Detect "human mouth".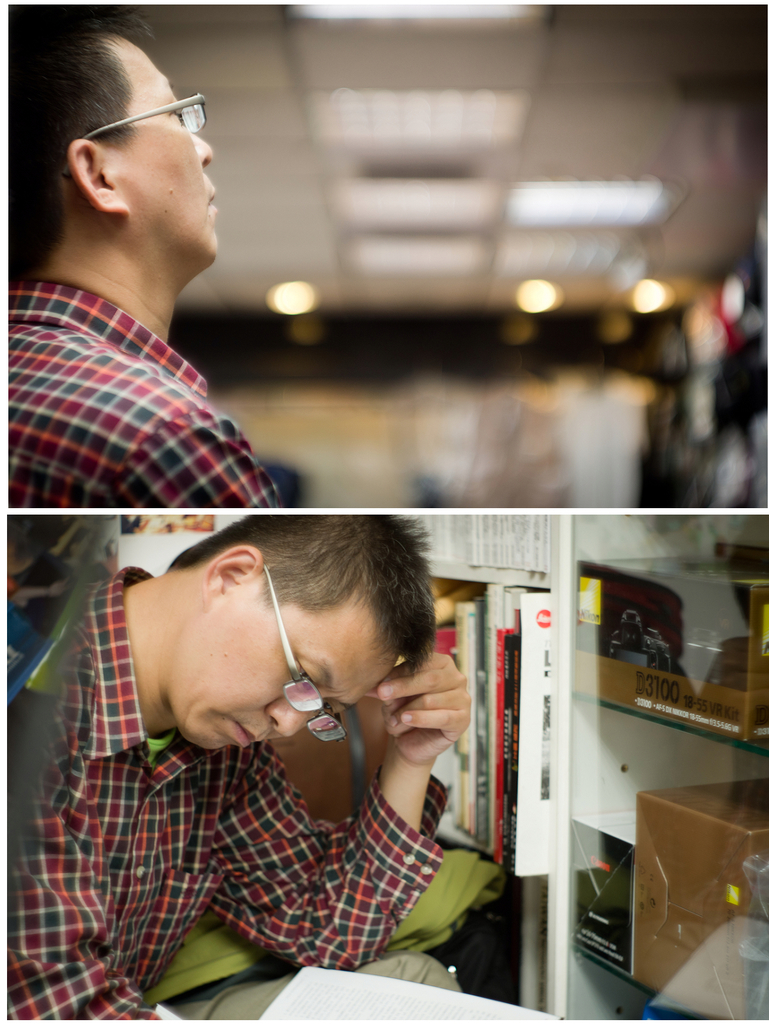
Detected at Rect(204, 188, 218, 209).
